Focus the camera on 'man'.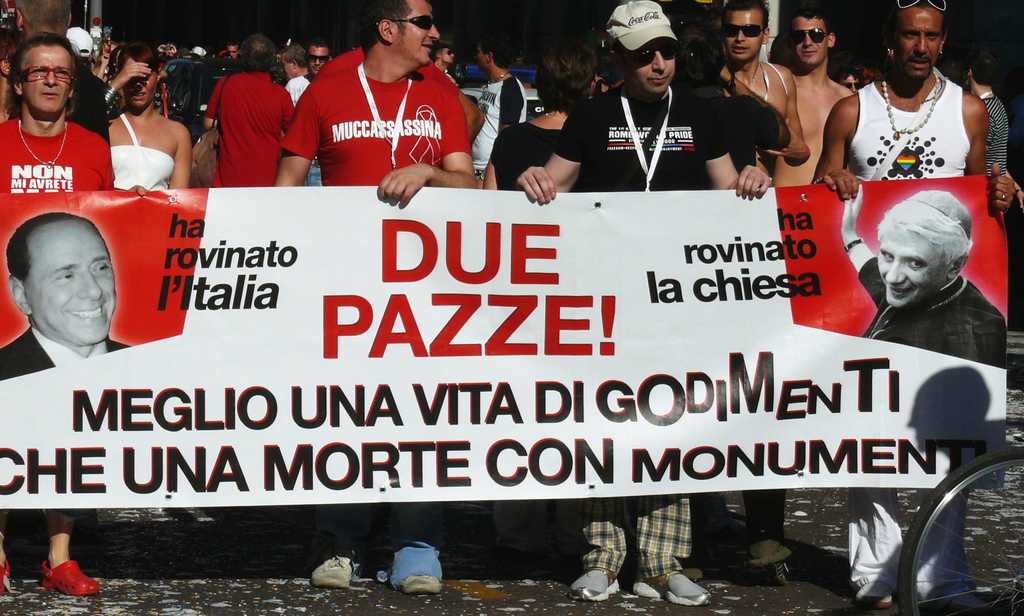
Focus region: select_region(301, 34, 334, 87).
